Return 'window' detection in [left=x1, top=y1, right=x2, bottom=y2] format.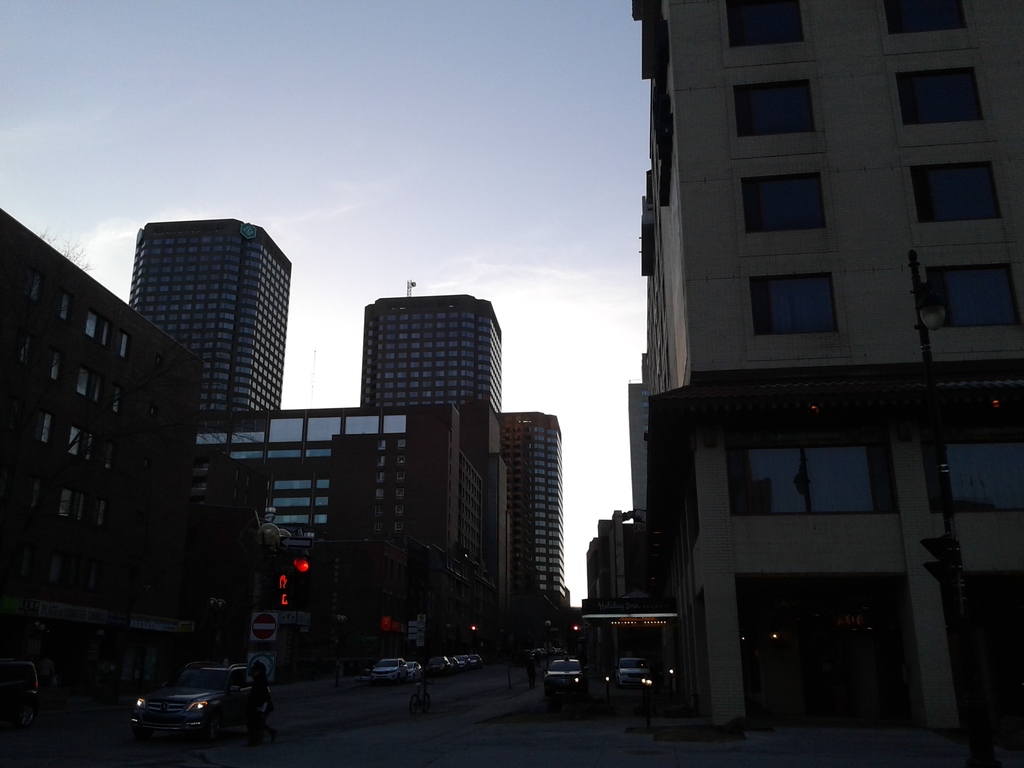
[left=49, top=356, right=63, bottom=385].
